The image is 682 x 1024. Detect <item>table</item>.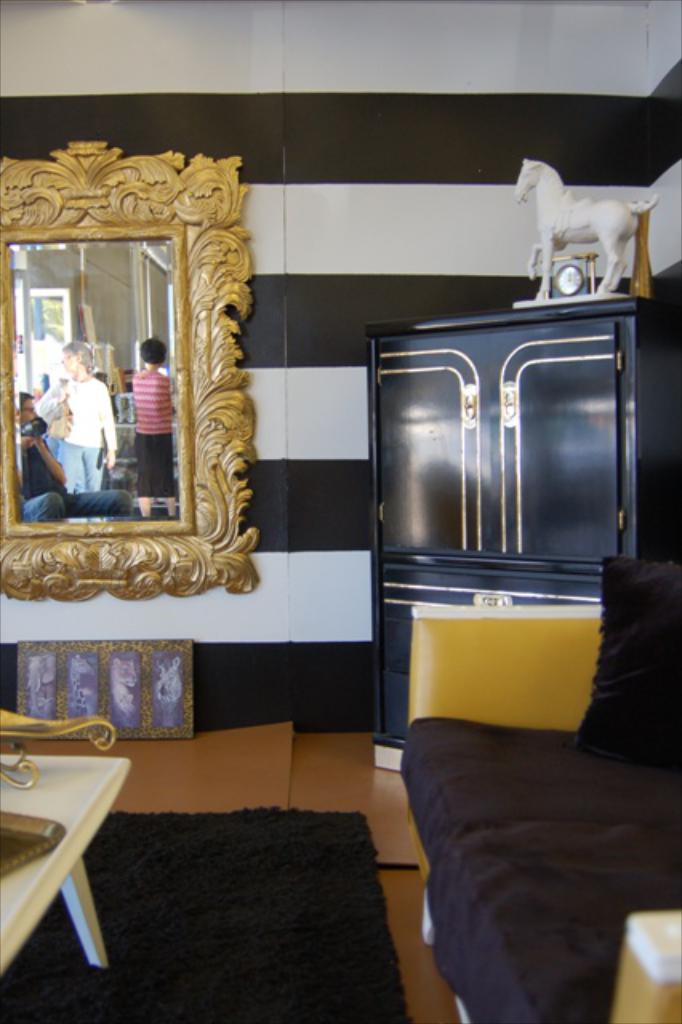
Detection: [0, 757, 126, 962].
